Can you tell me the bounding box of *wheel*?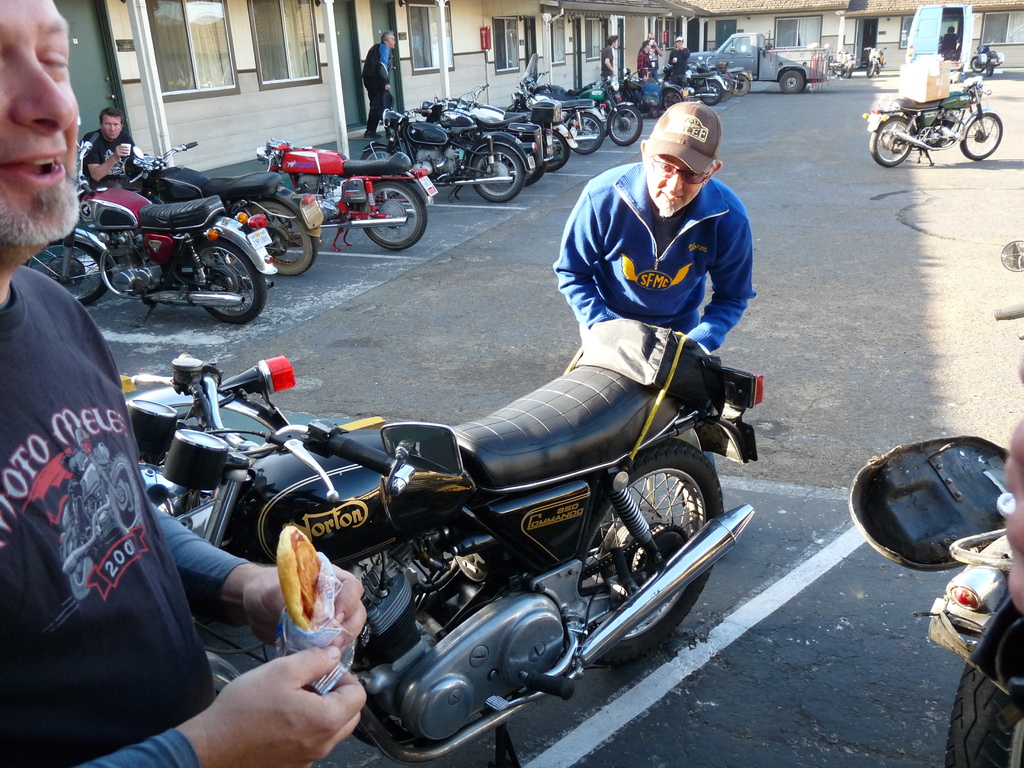
866 60 877 76.
